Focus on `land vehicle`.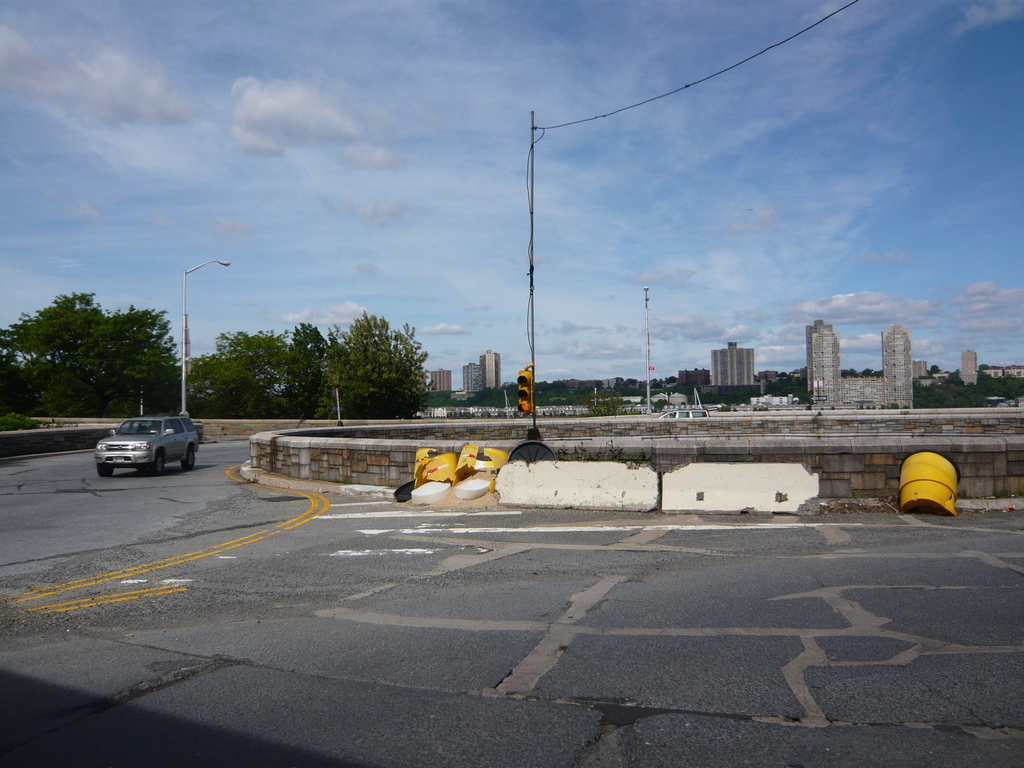
Focused at 89/408/202/473.
